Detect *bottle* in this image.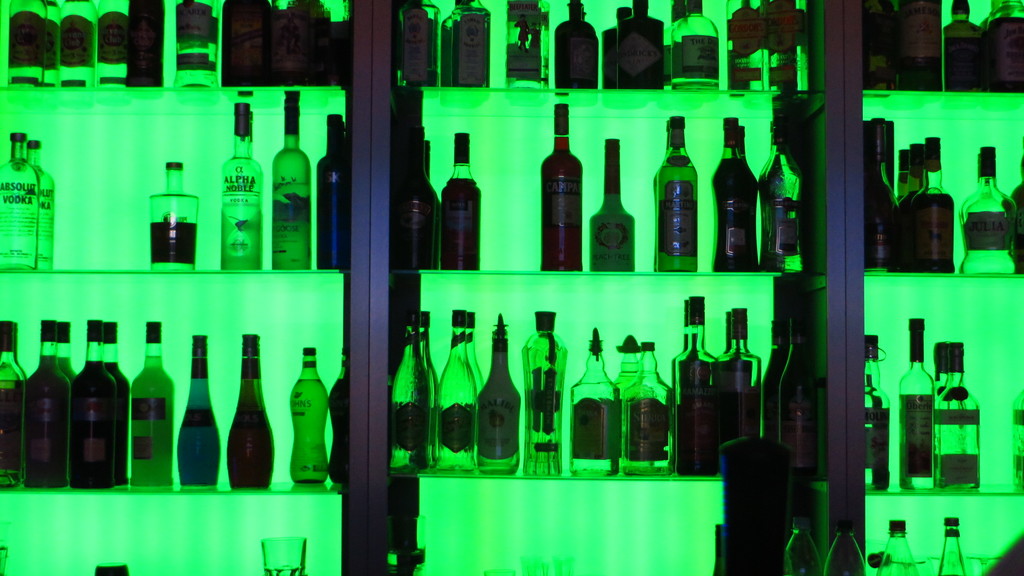
Detection: BBox(506, 0, 553, 92).
